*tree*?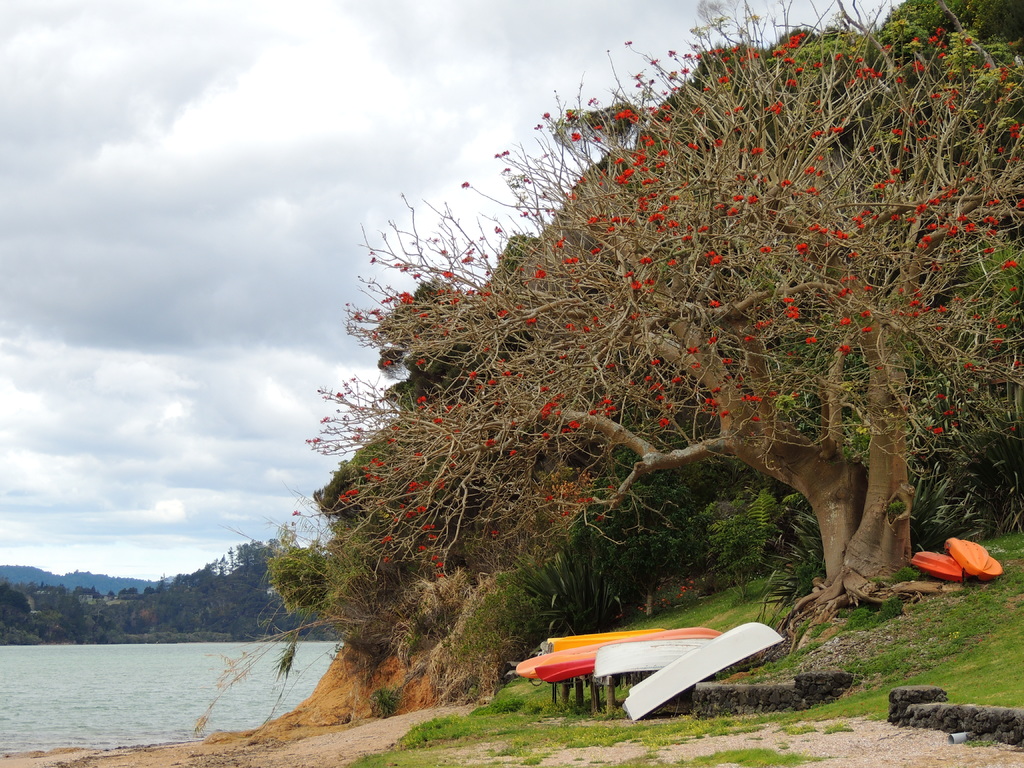
<bbox>293, 20, 1010, 637</bbox>
